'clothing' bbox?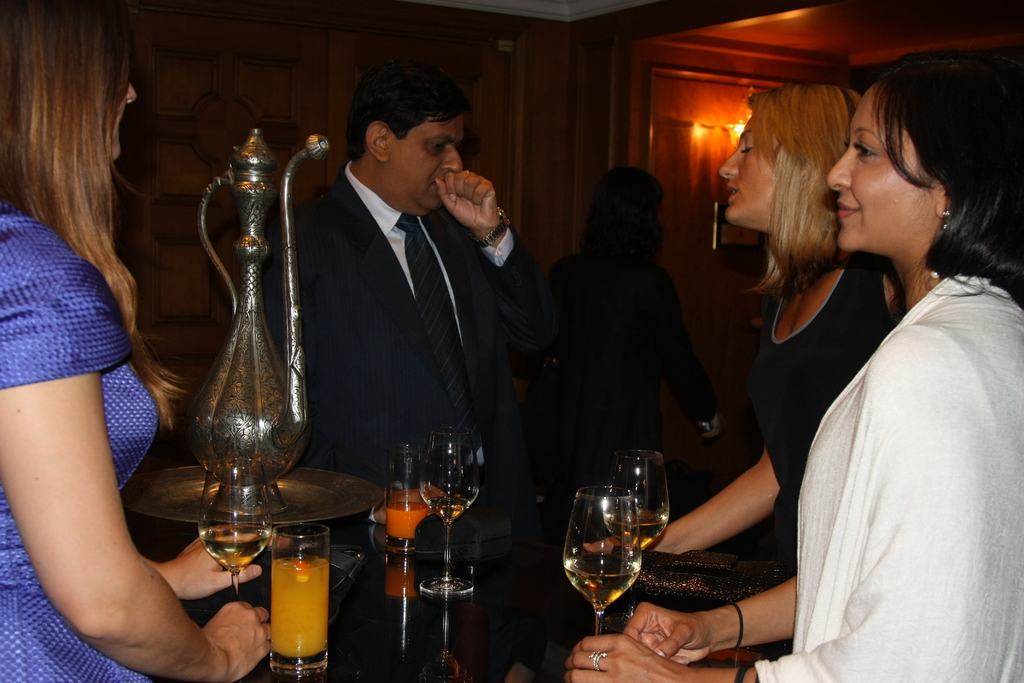
[left=251, top=156, right=558, bottom=671]
